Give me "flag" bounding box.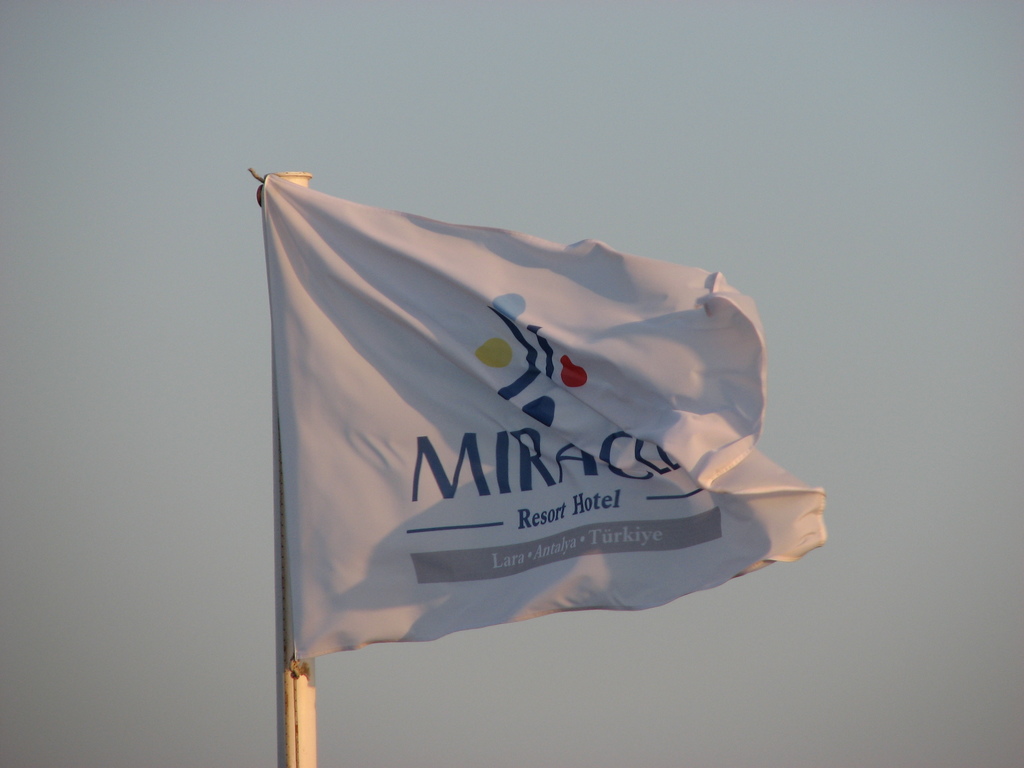
crop(240, 176, 790, 659).
